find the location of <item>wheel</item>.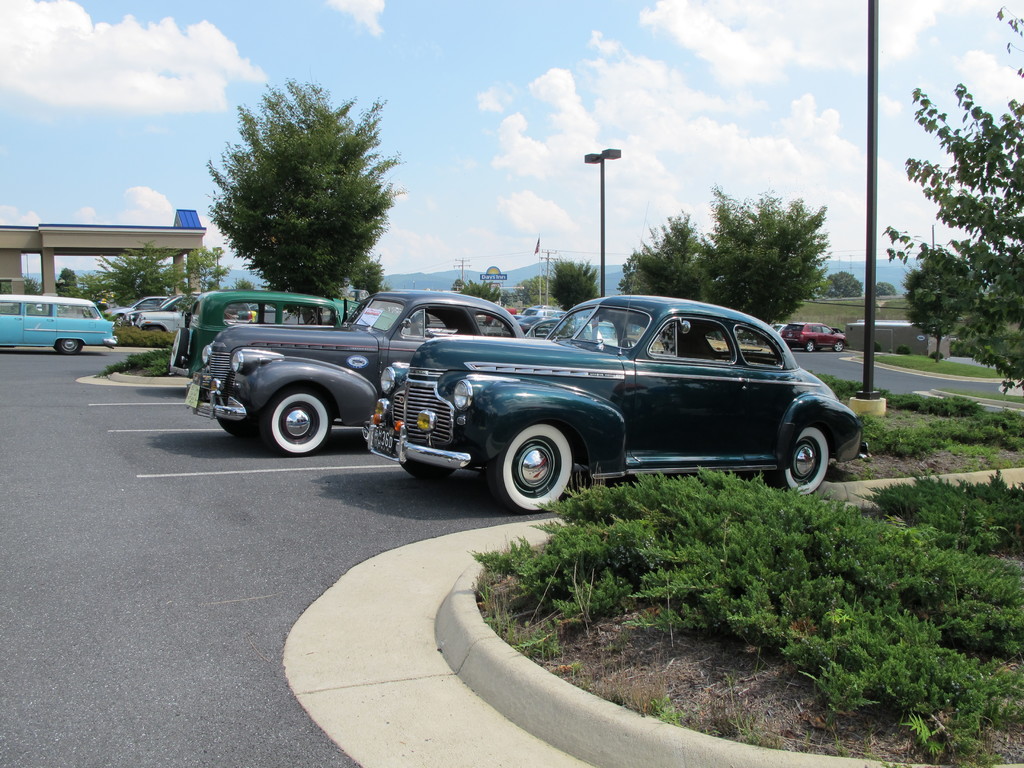
Location: bbox=[832, 339, 845, 352].
